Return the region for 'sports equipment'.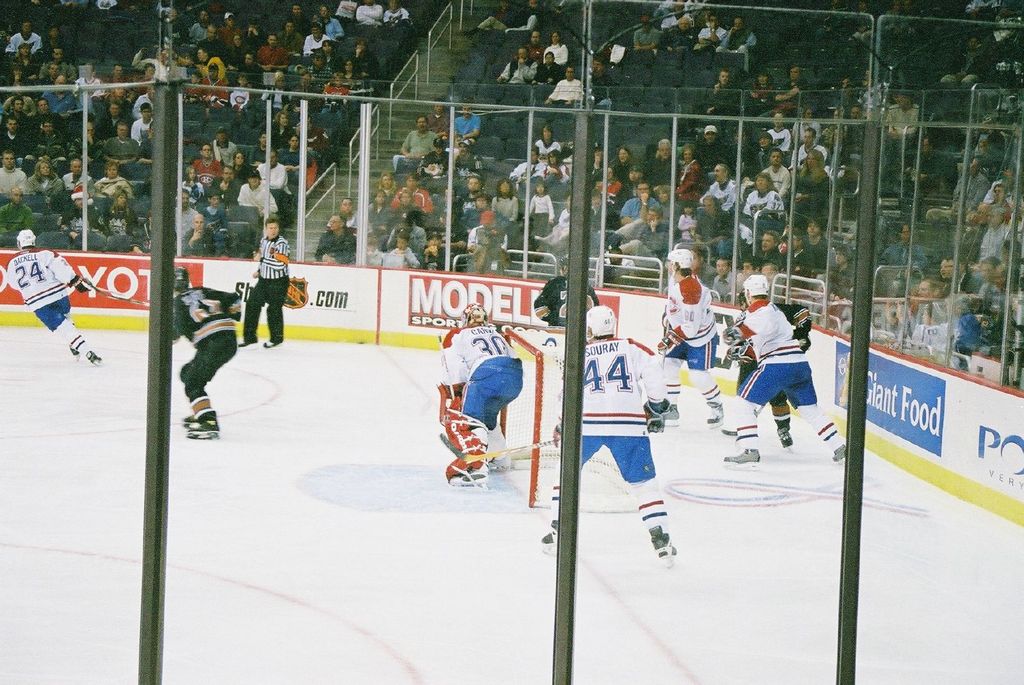
[left=733, top=286, right=748, bottom=313].
